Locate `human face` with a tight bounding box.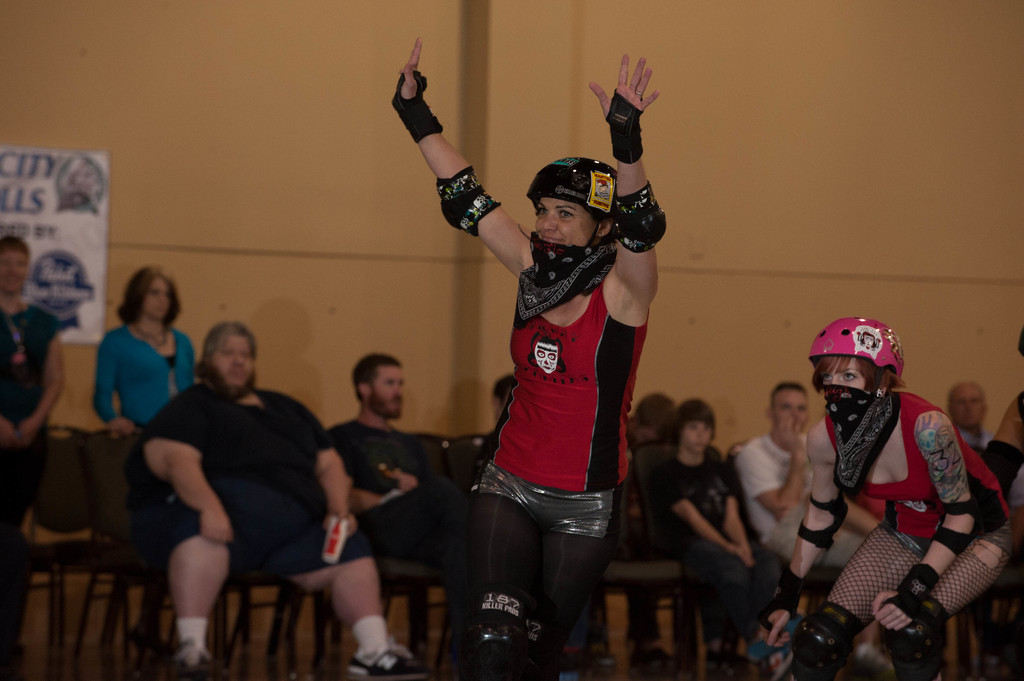
BBox(820, 348, 867, 417).
